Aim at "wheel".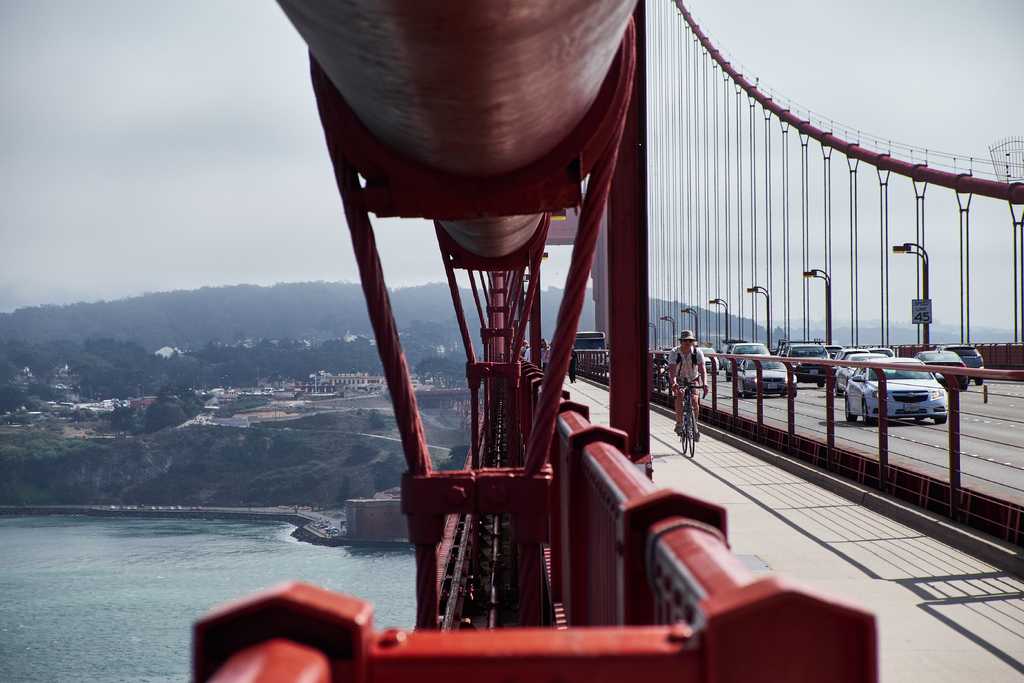
Aimed at bbox=[661, 378, 668, 390].
